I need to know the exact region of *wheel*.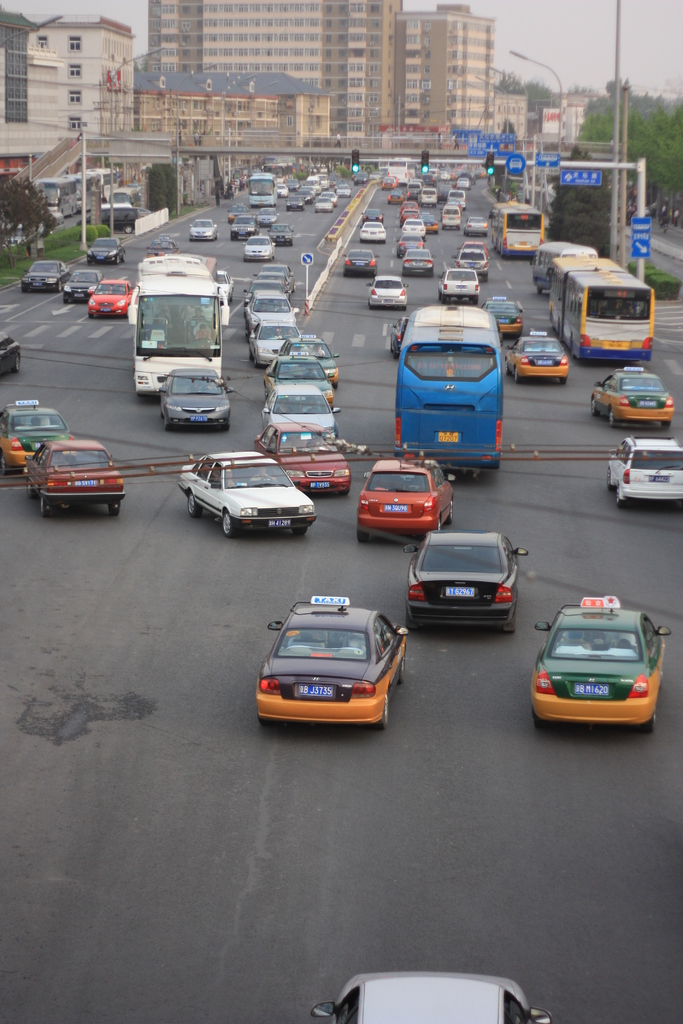
Region: x1=604, y1=467, x2=616, y2=488.
